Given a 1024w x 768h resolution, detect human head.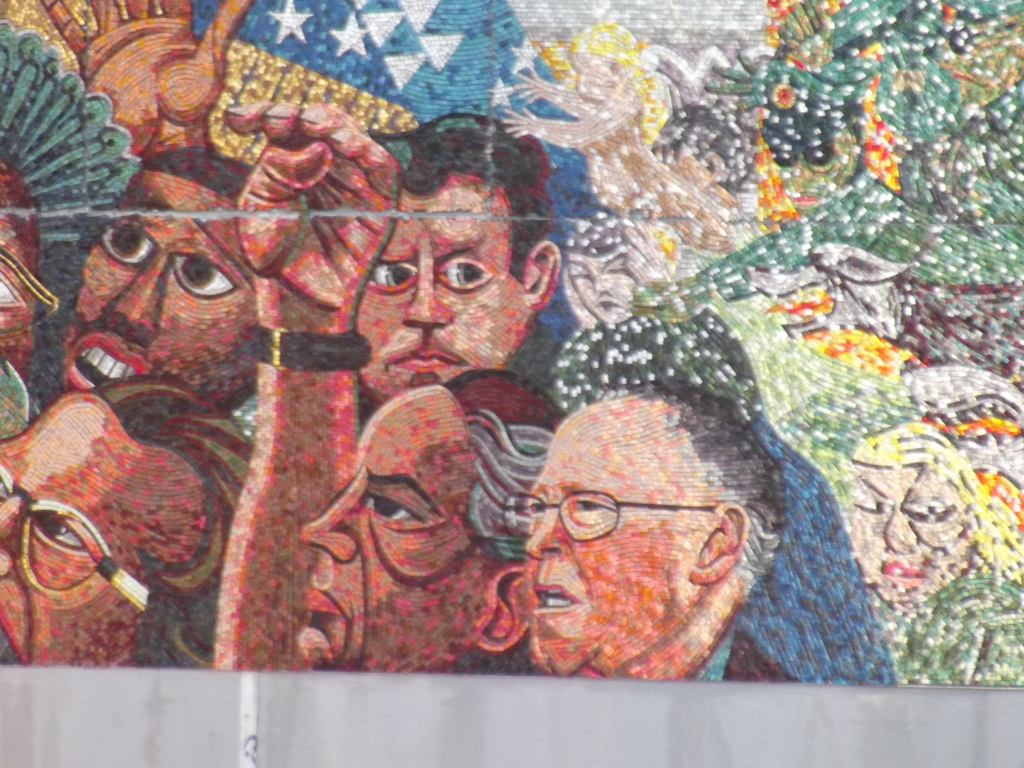
x1=380, y1=109, x2=569, y2=401.
